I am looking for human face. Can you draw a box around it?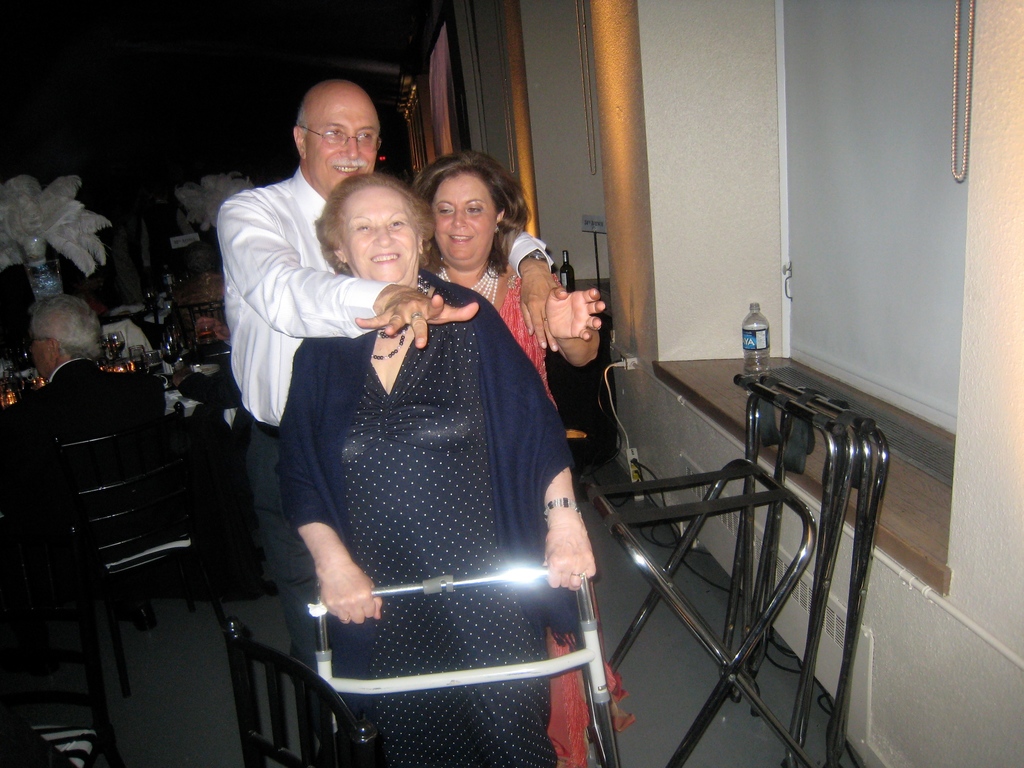
Sure, the bounding box is pyautogui.locateOnScreen(429, 173, 497, 267).
